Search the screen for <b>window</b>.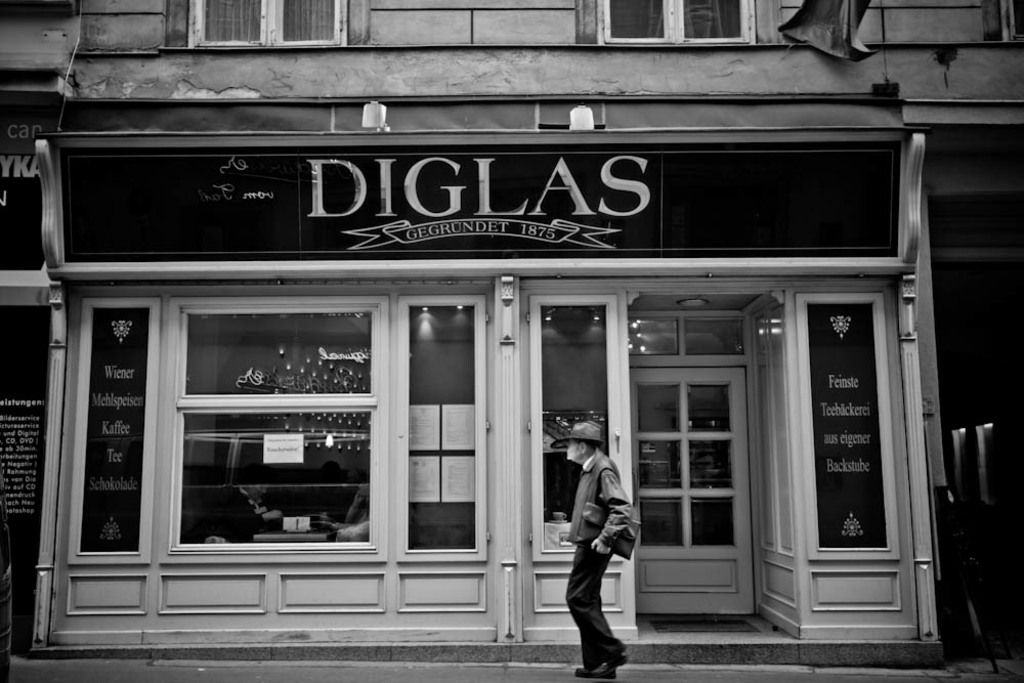
Found at 399 298 487 562.
